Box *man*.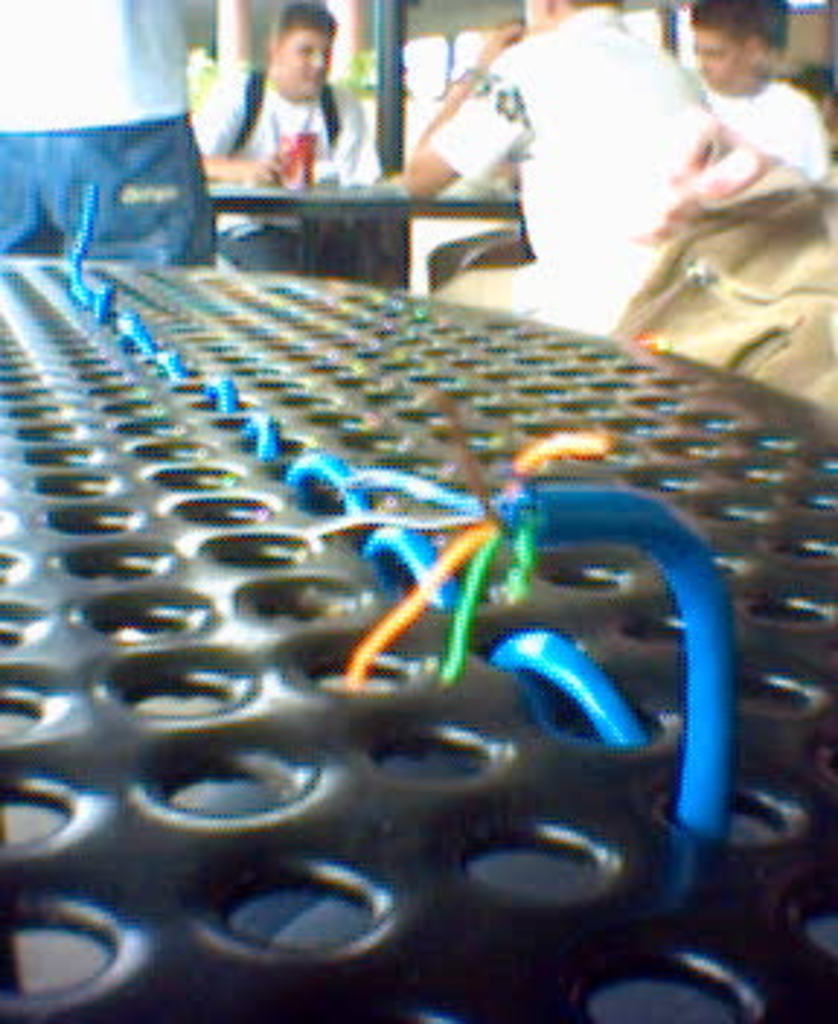
Rect(684, 0, 832, 192).
